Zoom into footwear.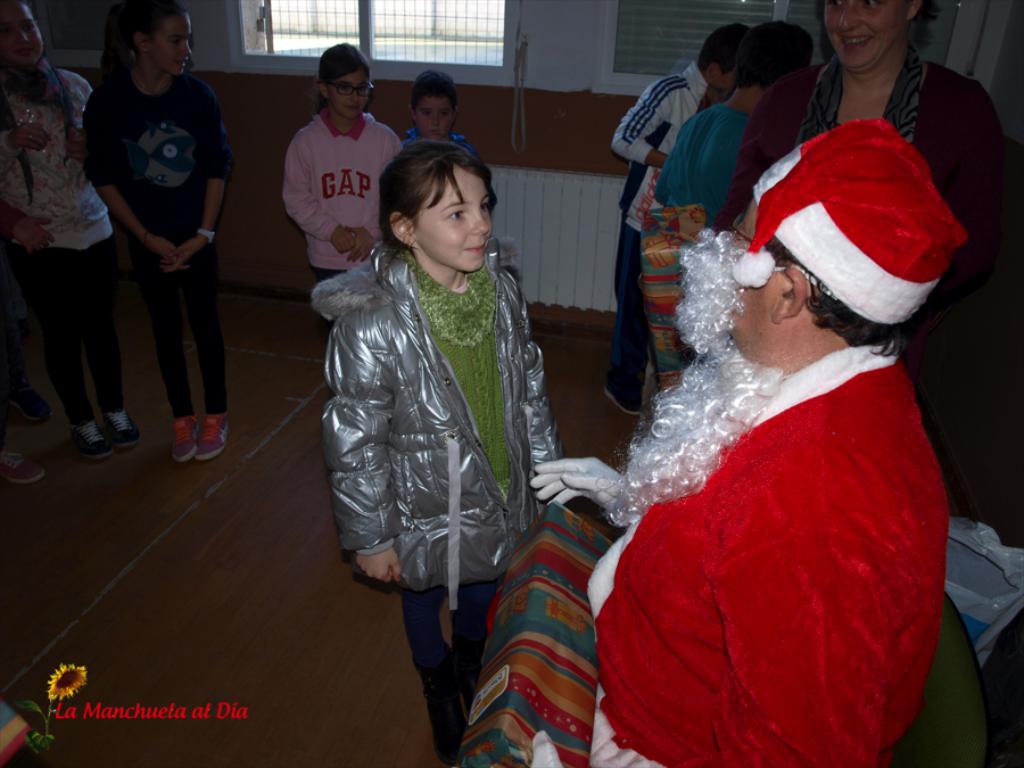
Zoom target: left=602, top=381, right=645, bottom=419.
